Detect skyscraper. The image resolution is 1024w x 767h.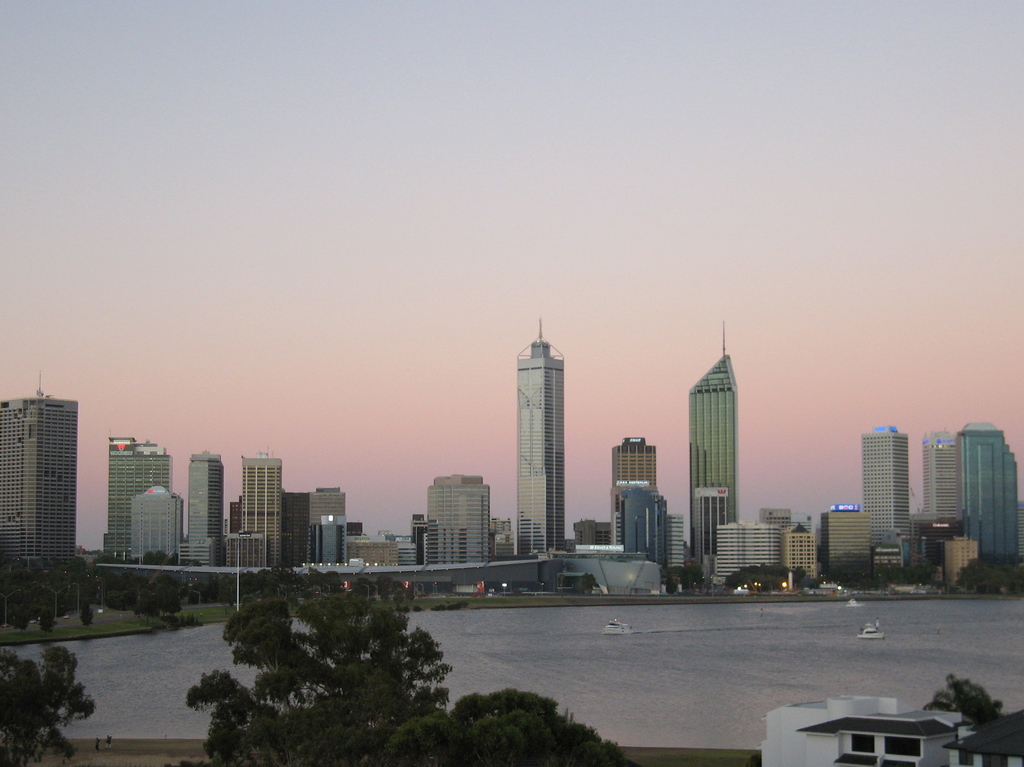
bbox(126, 487, 183, 561).
